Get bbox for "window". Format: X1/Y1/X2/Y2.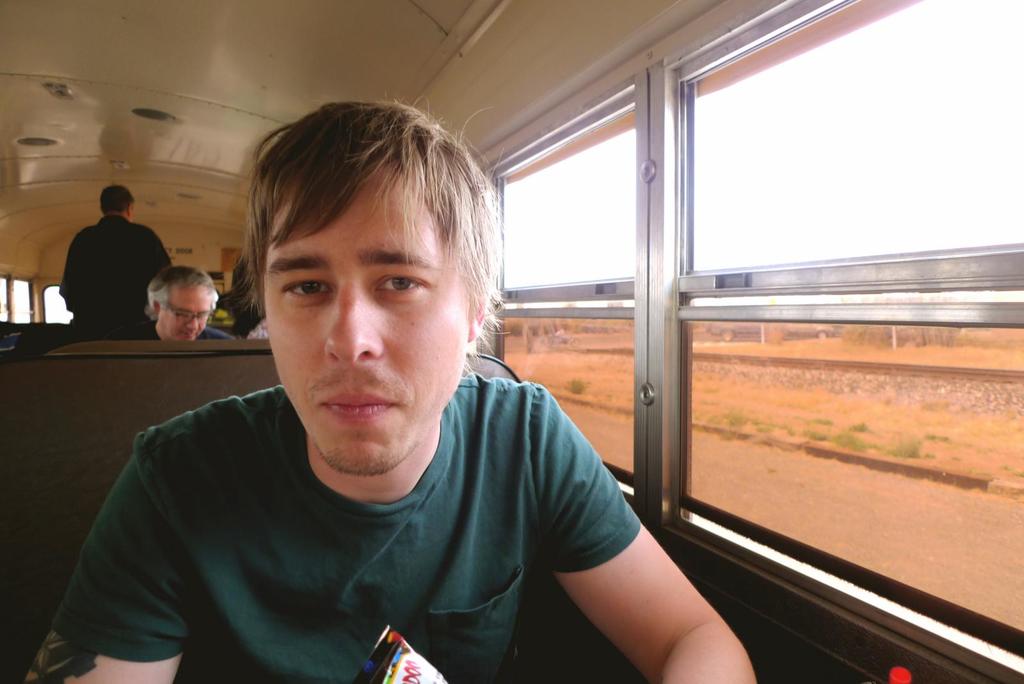
684/77/1023/676.
